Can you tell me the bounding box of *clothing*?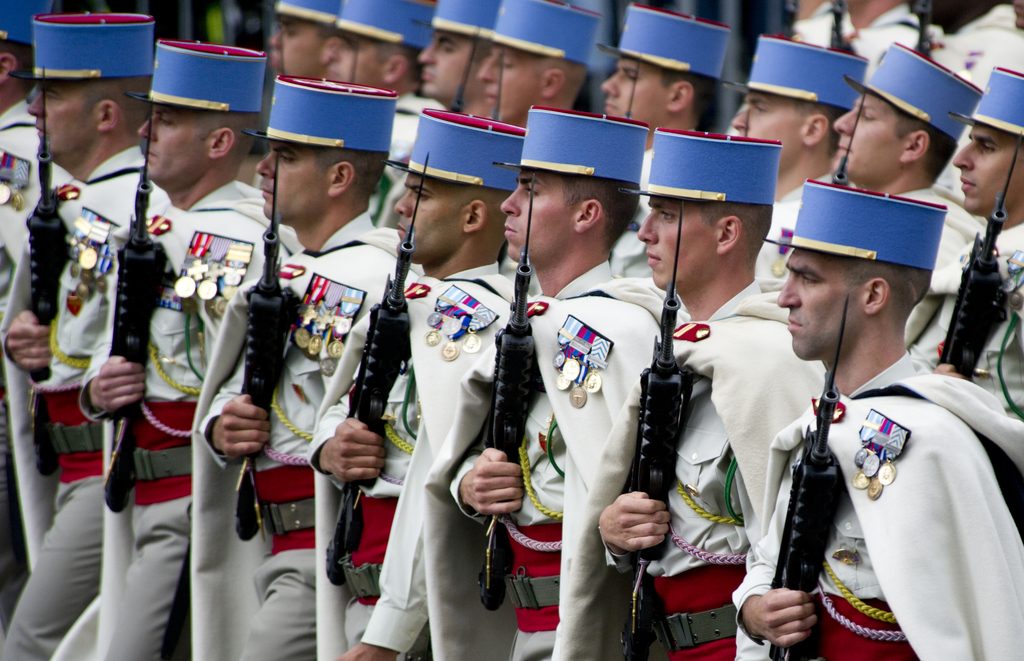
box(189, 223, 394, 660).
